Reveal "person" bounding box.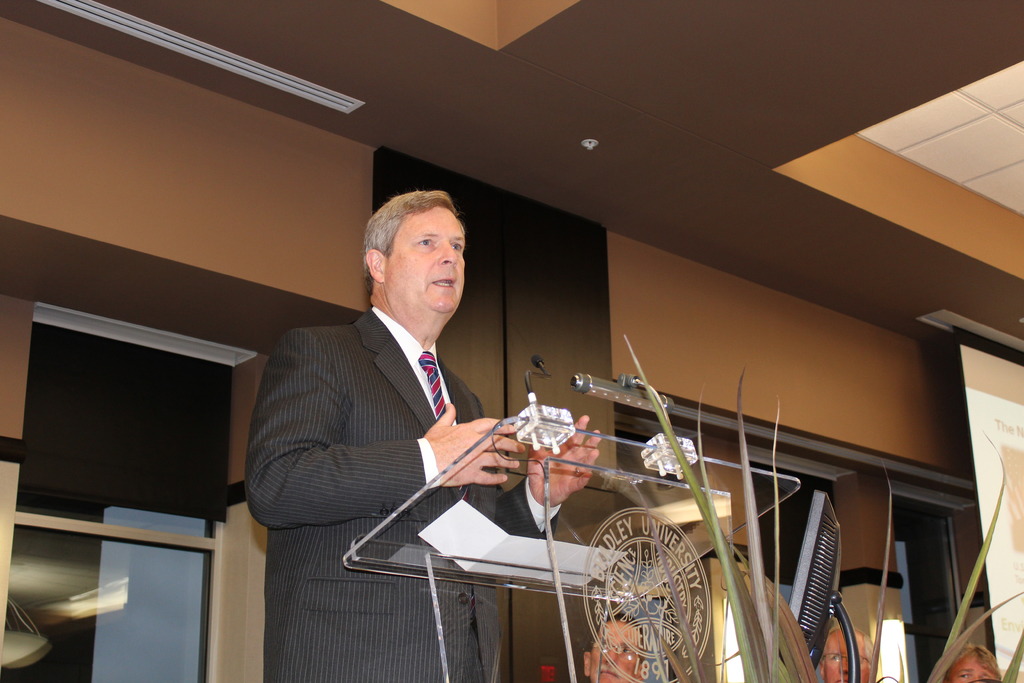
Revealed: l=940, t=641, r=999, b=682.
